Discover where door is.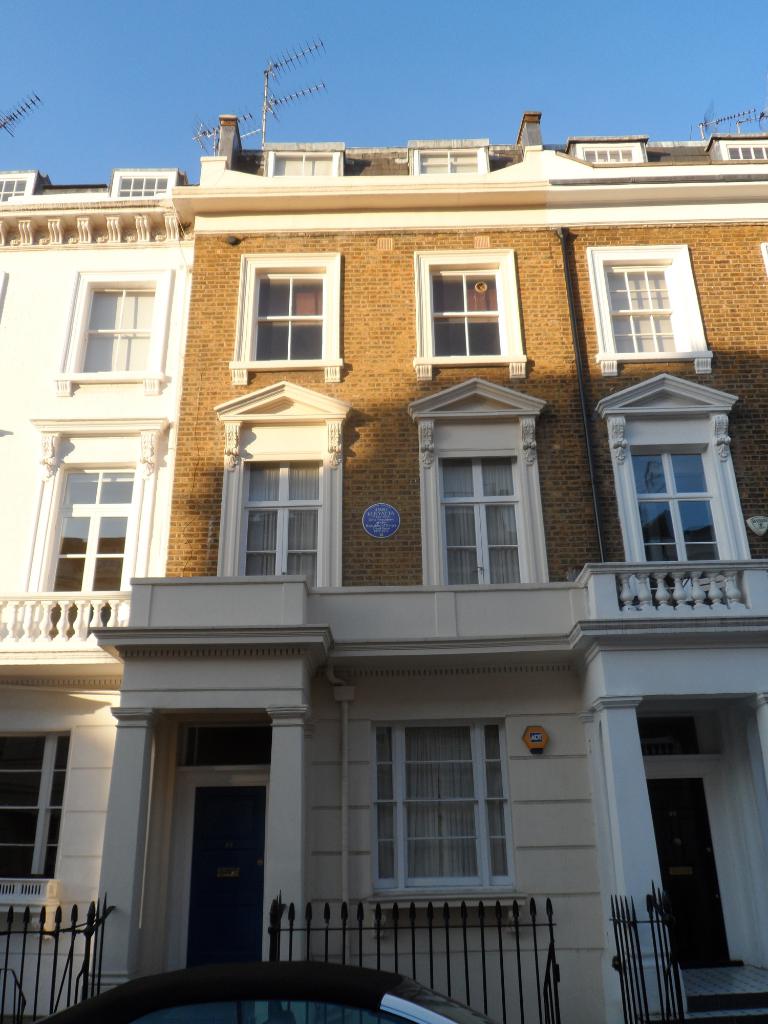
Discovered at detection(648, 781, 730, 965).
